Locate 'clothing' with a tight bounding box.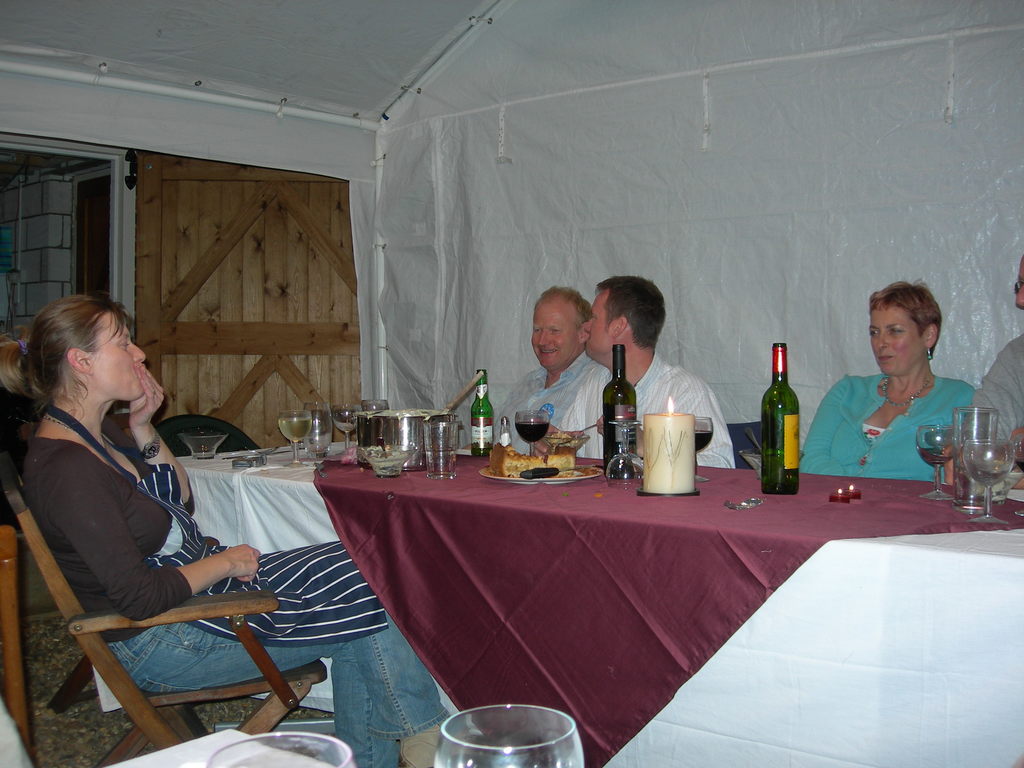
box(22, 442, 444, 767).
